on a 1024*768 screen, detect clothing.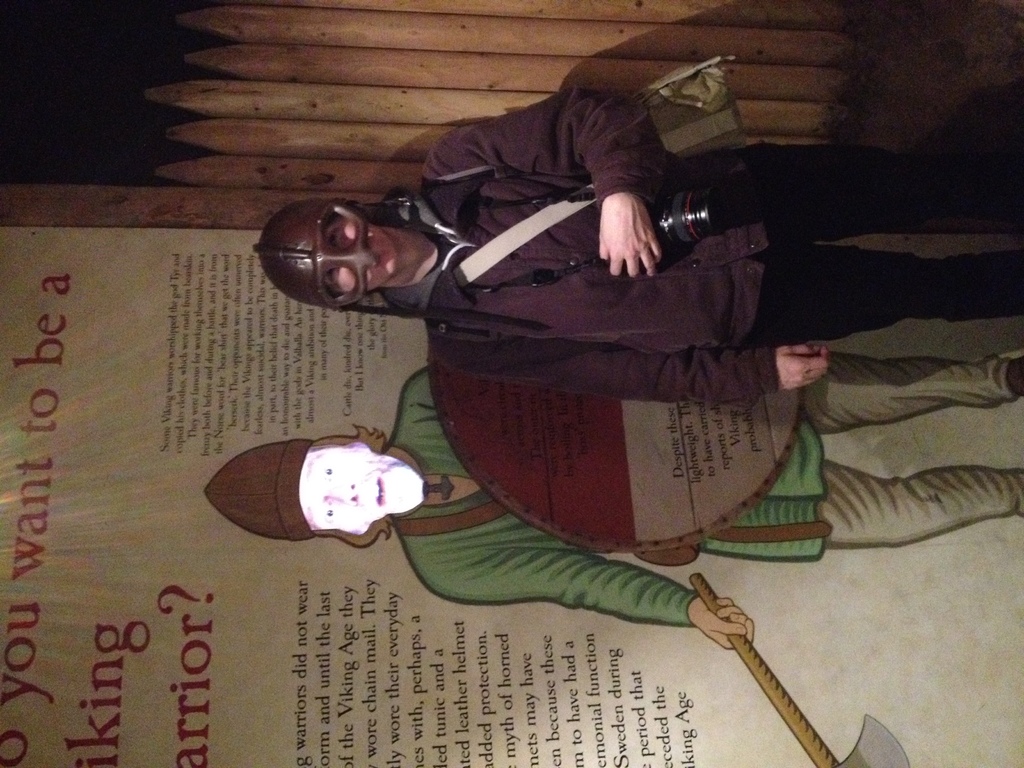
left=380, top=353, right=1023, bottom=632.
